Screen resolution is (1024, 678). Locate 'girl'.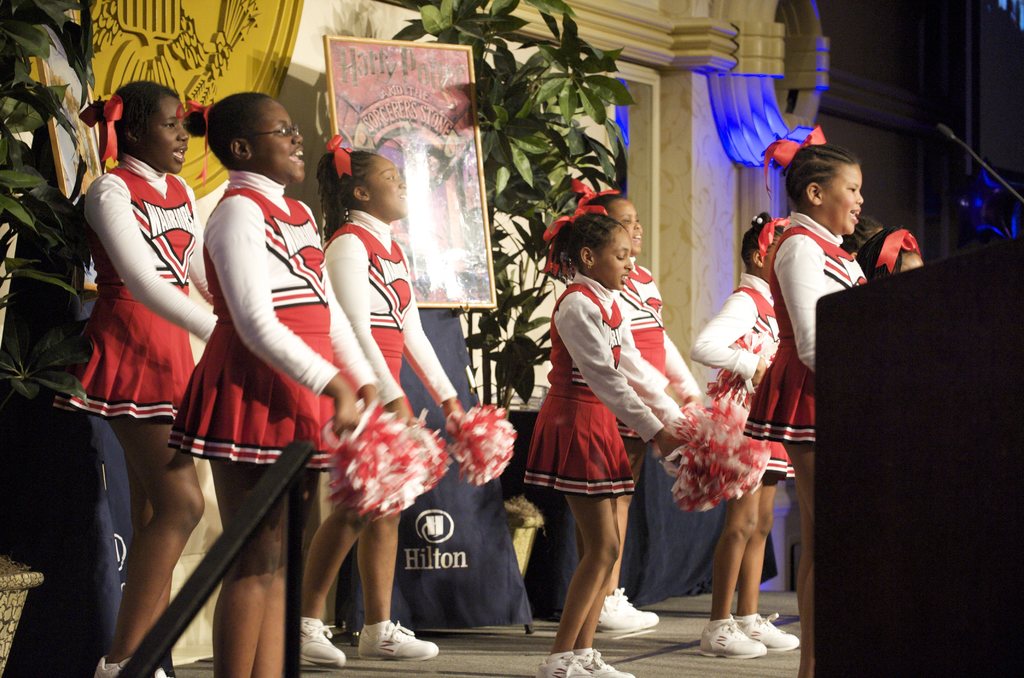
BBox(857, 226, 920, 281).
